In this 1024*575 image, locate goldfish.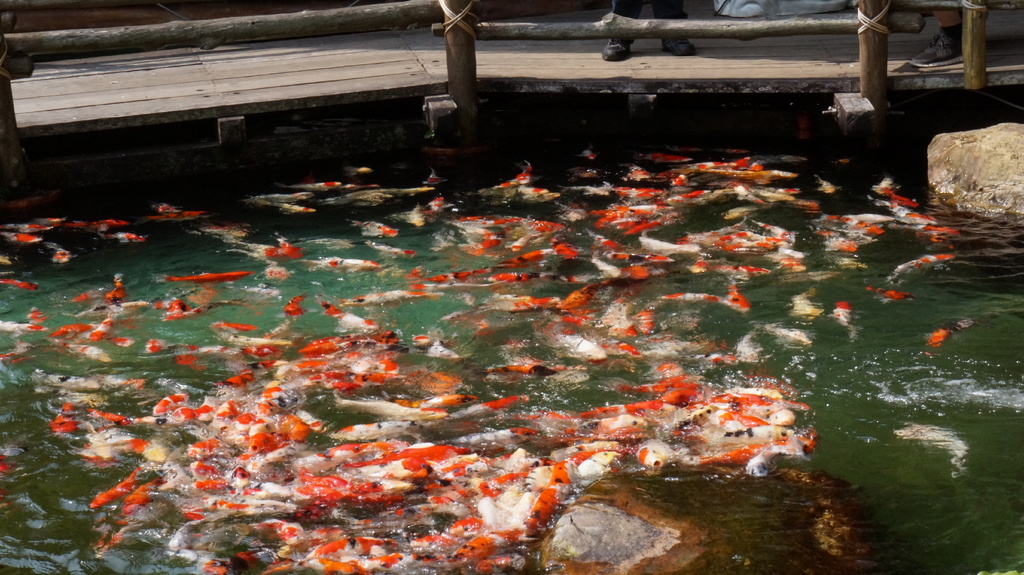
Bounding box: <box>159,268,246,277</box>.
